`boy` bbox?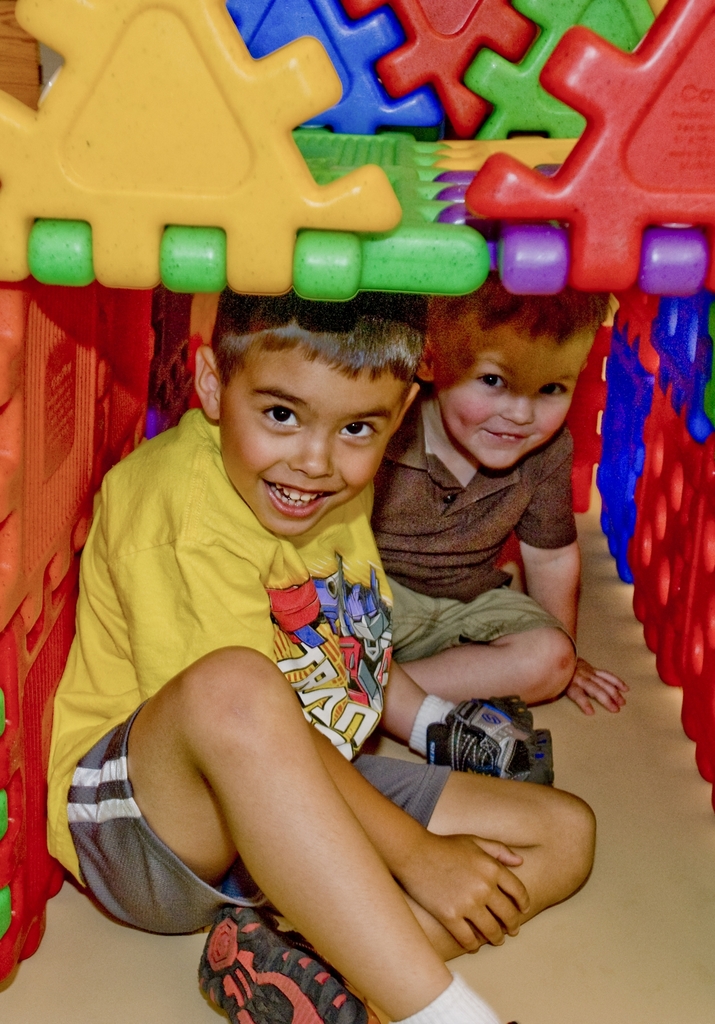
38 289 596 1023
